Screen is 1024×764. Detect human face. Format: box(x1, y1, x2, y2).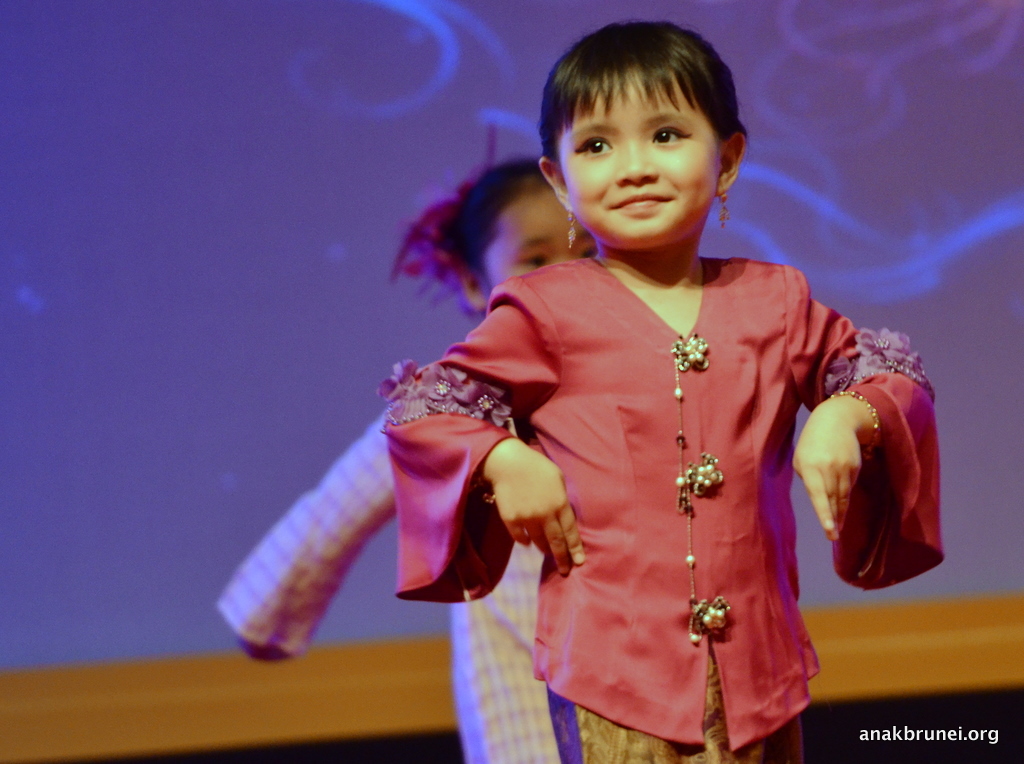
box(562, 72, 720, 246).
